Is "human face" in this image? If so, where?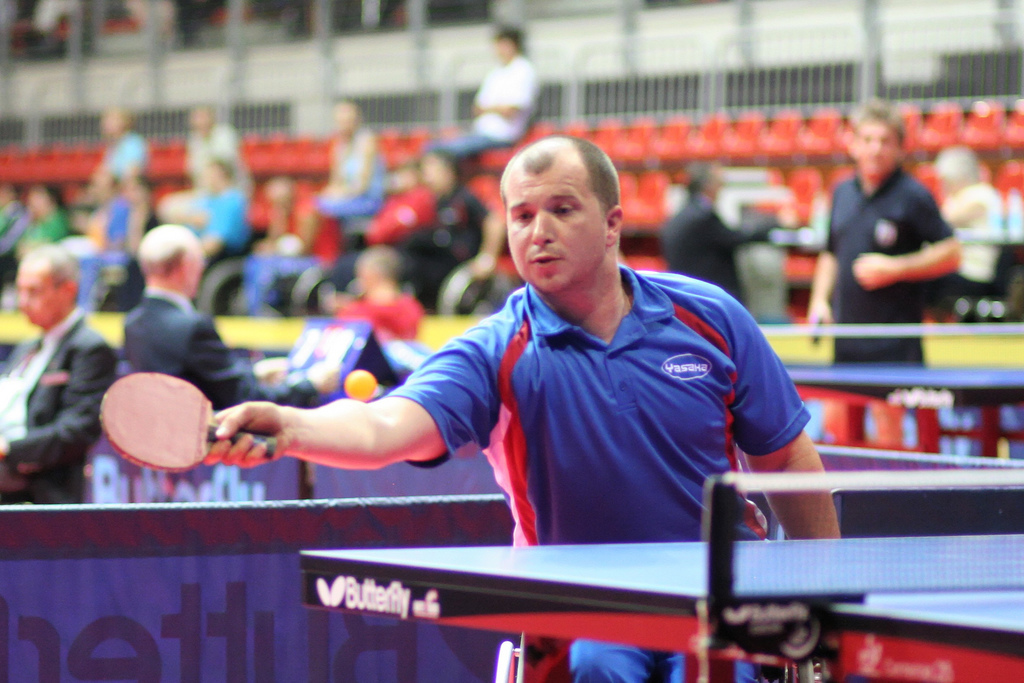
Yes, at bbox=(504, 155, 597, 298).
